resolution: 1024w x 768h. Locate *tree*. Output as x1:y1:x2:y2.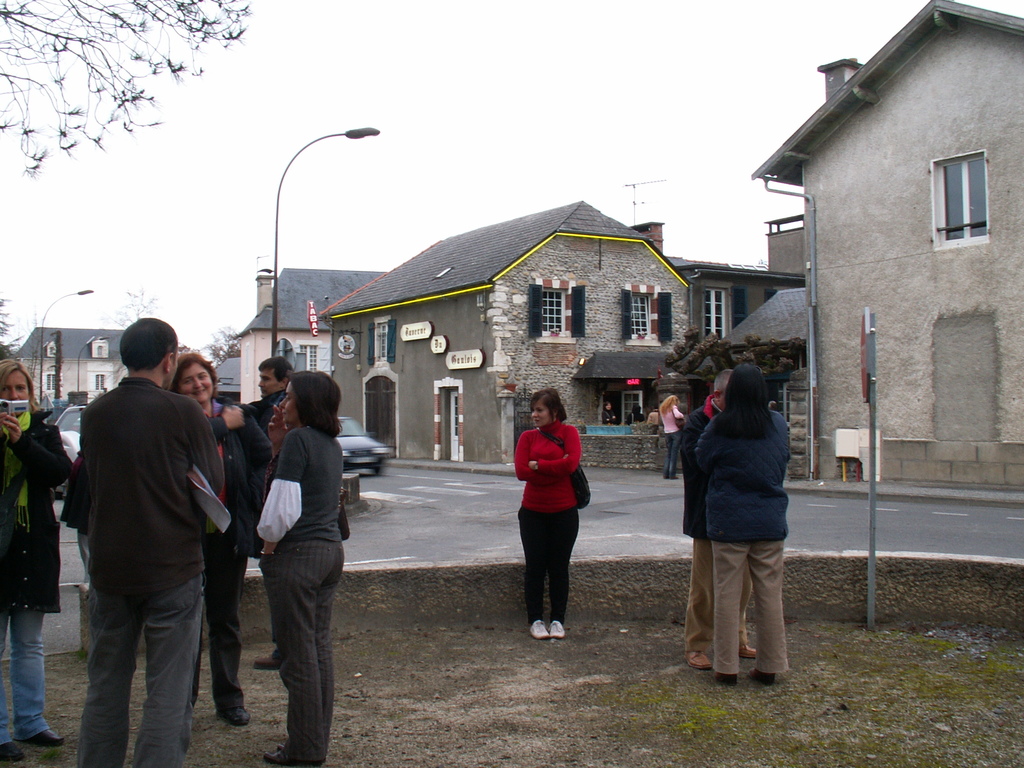
116:291:172:330.
